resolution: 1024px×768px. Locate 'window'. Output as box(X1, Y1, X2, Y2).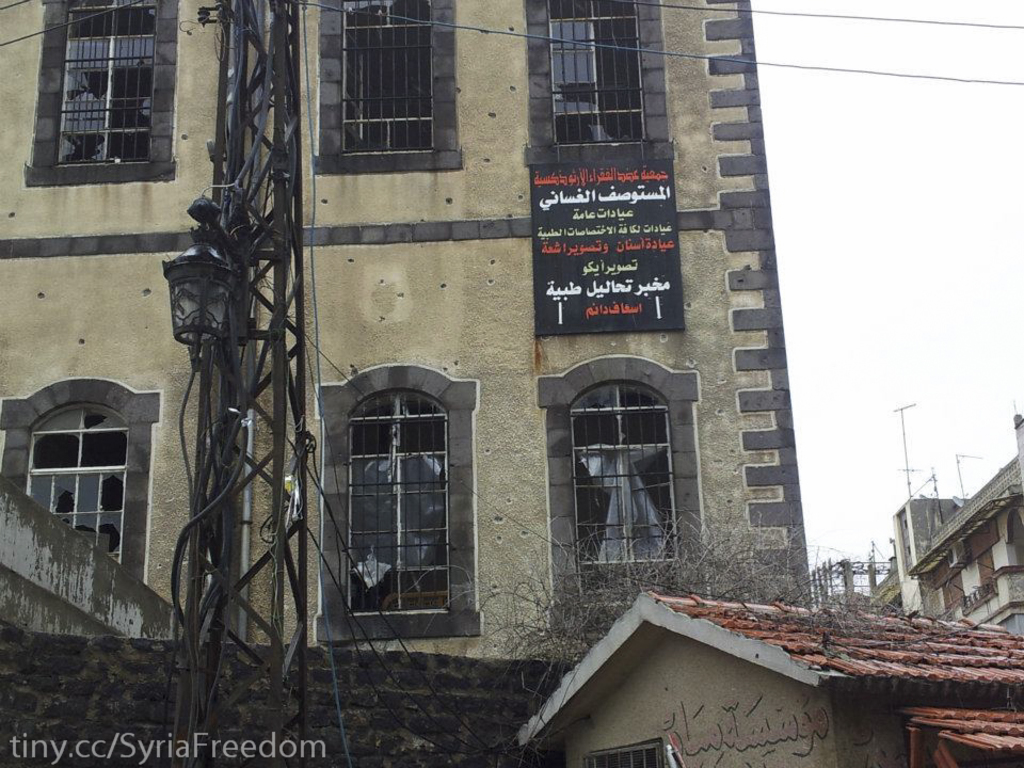
box(338, 0, 434, 157).
